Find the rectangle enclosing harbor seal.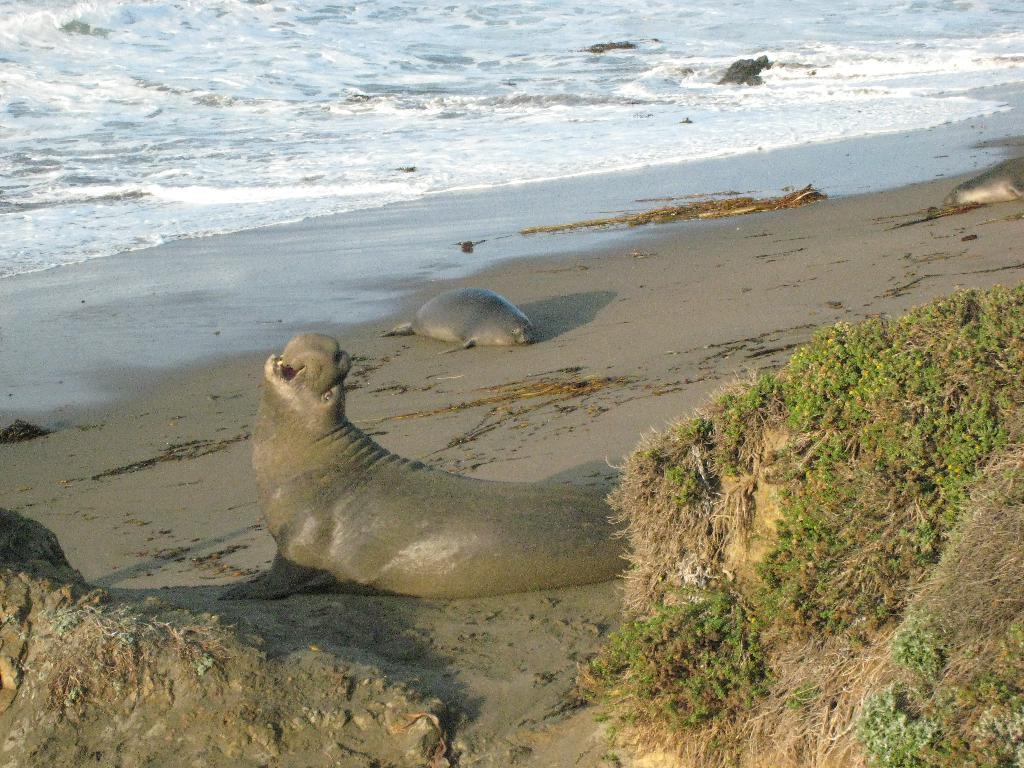
250,319,625,615.
